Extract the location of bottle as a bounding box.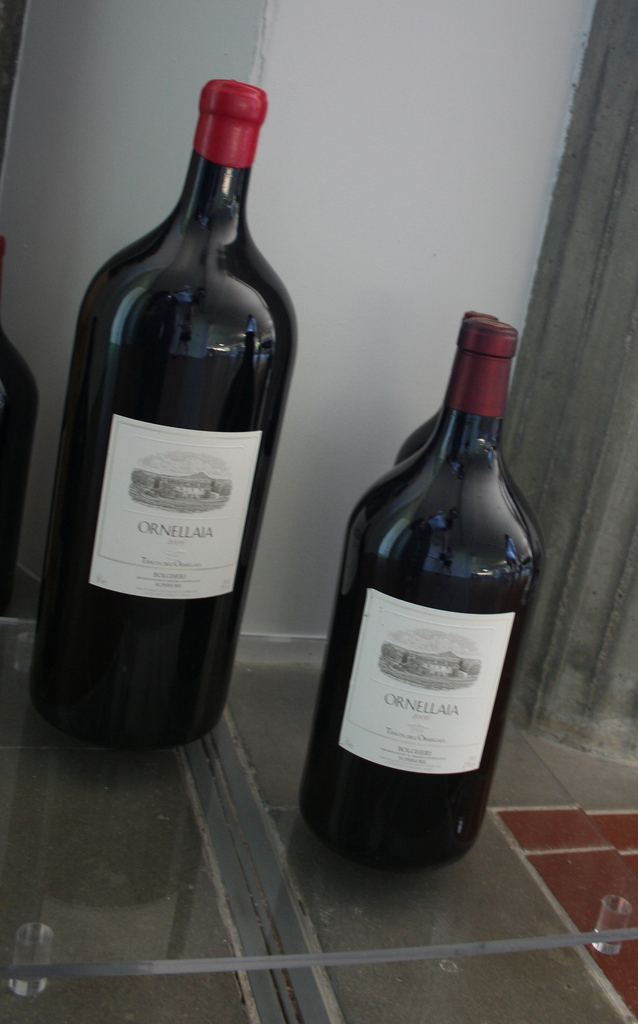
296 317 537 874.
